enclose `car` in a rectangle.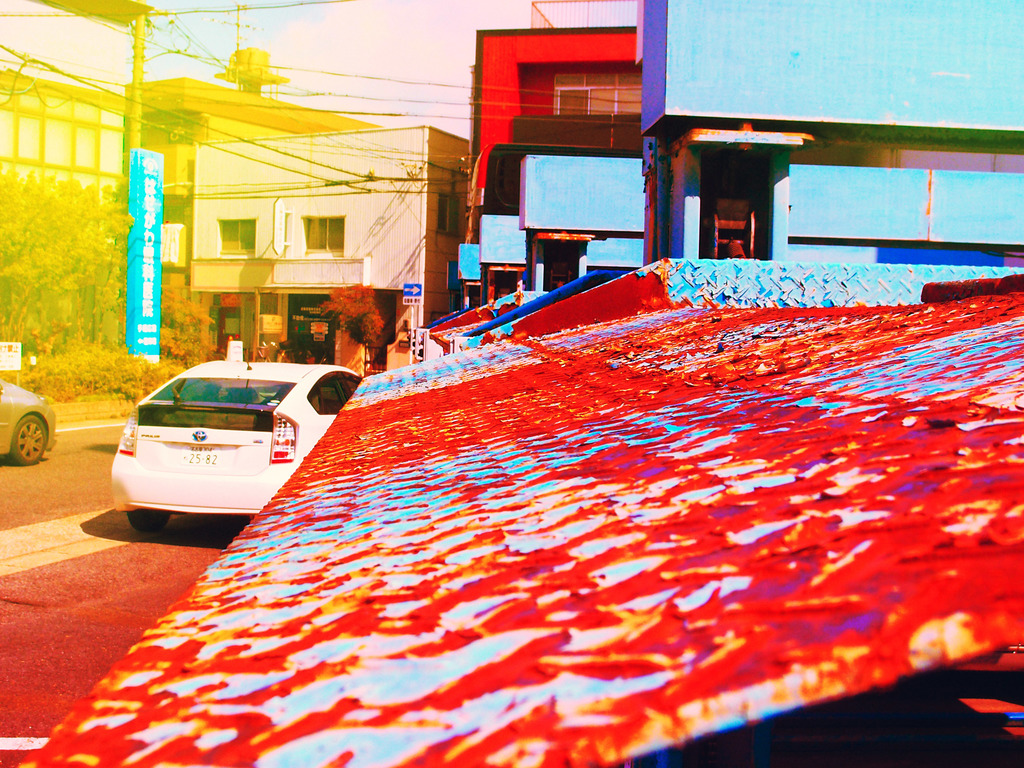
0:374:54:467.
